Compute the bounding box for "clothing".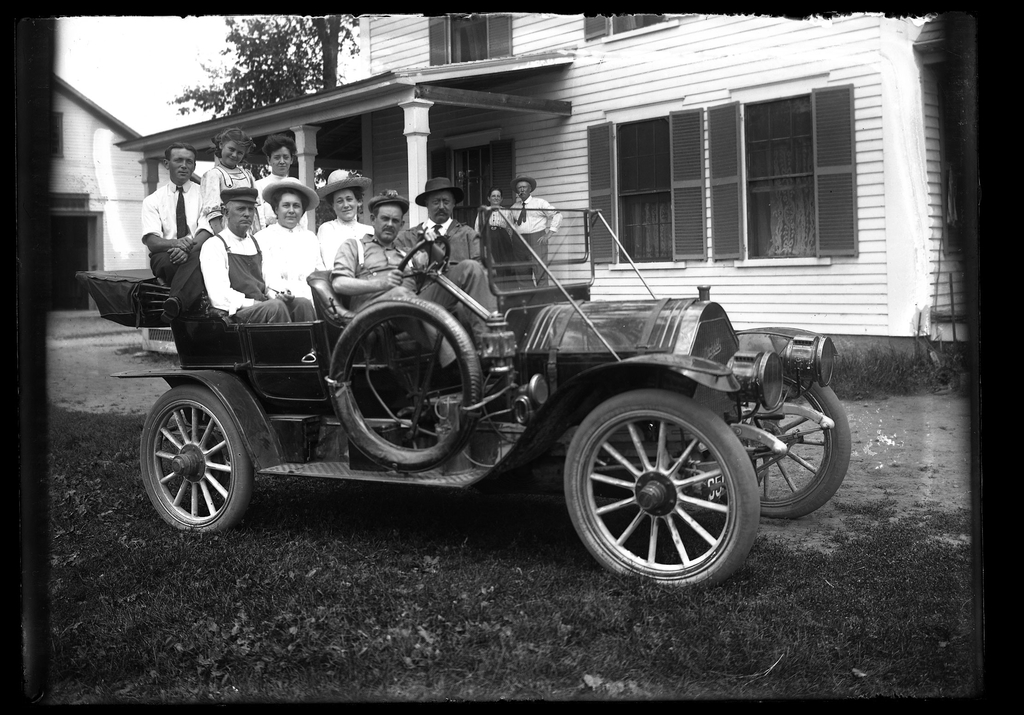
[330,226,485,369].
